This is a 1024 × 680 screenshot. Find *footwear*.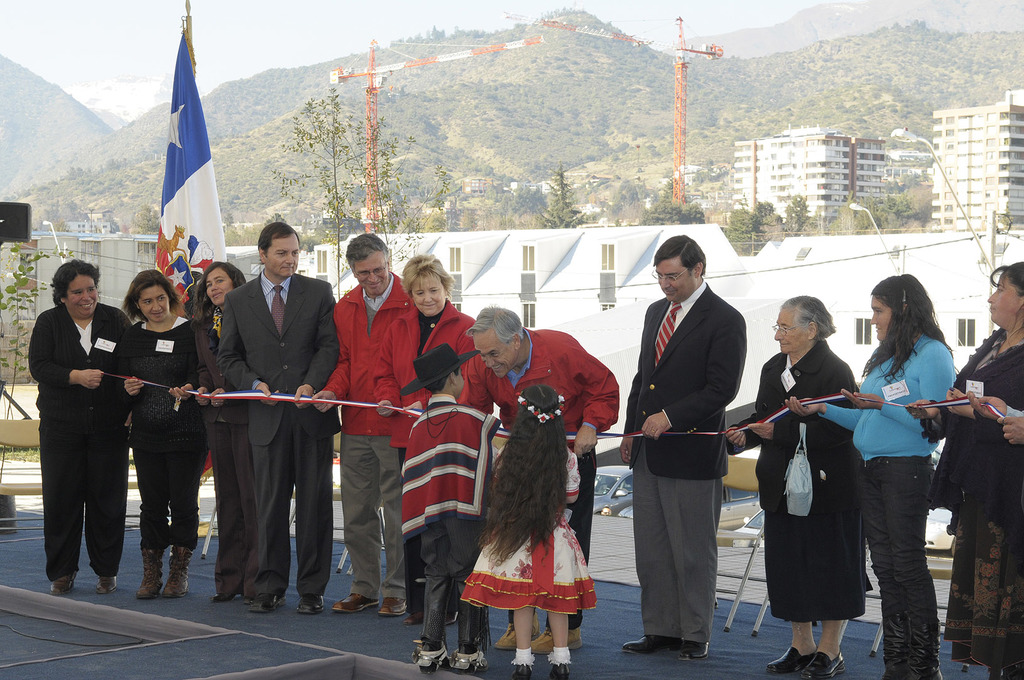
Bounding box: [134, 544, 164, 603].
